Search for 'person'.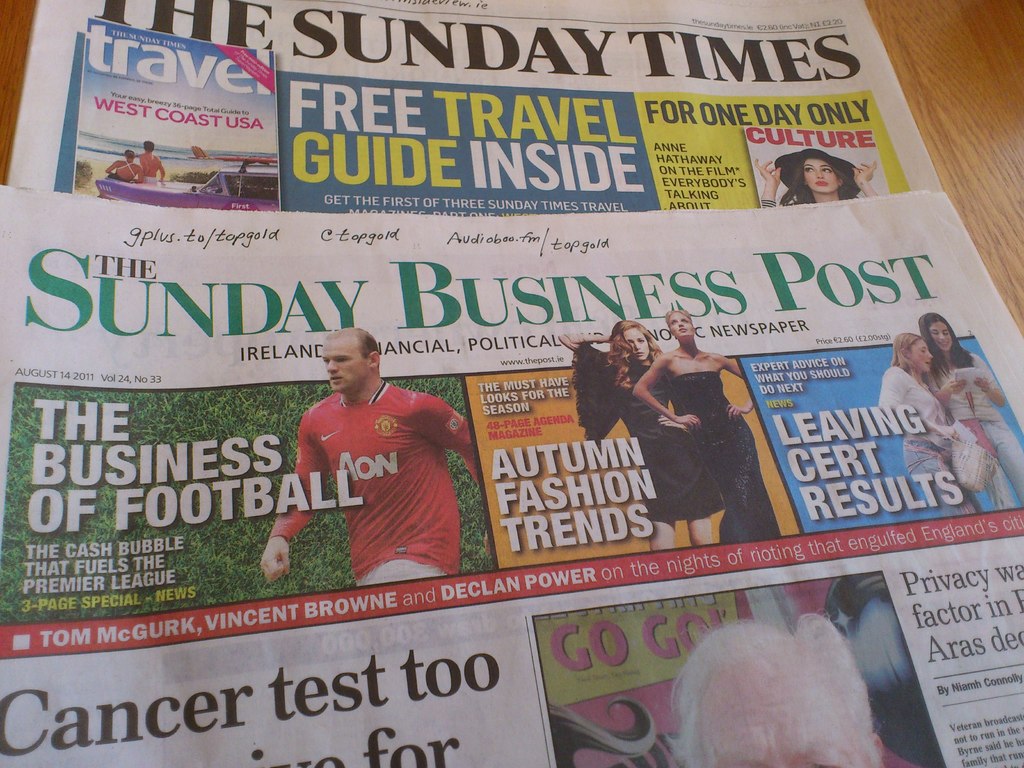
Found at Rect(915, 311, 1023, 511).
